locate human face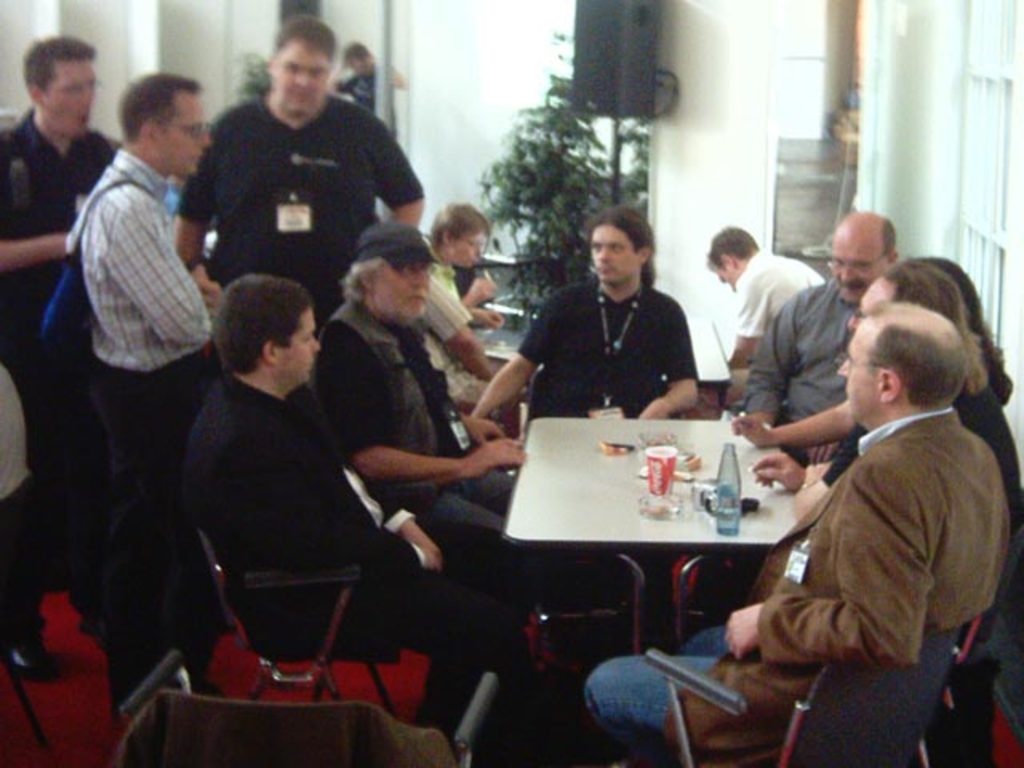
pyautogui.locateOnScreen(448, 229, 482, 266)
